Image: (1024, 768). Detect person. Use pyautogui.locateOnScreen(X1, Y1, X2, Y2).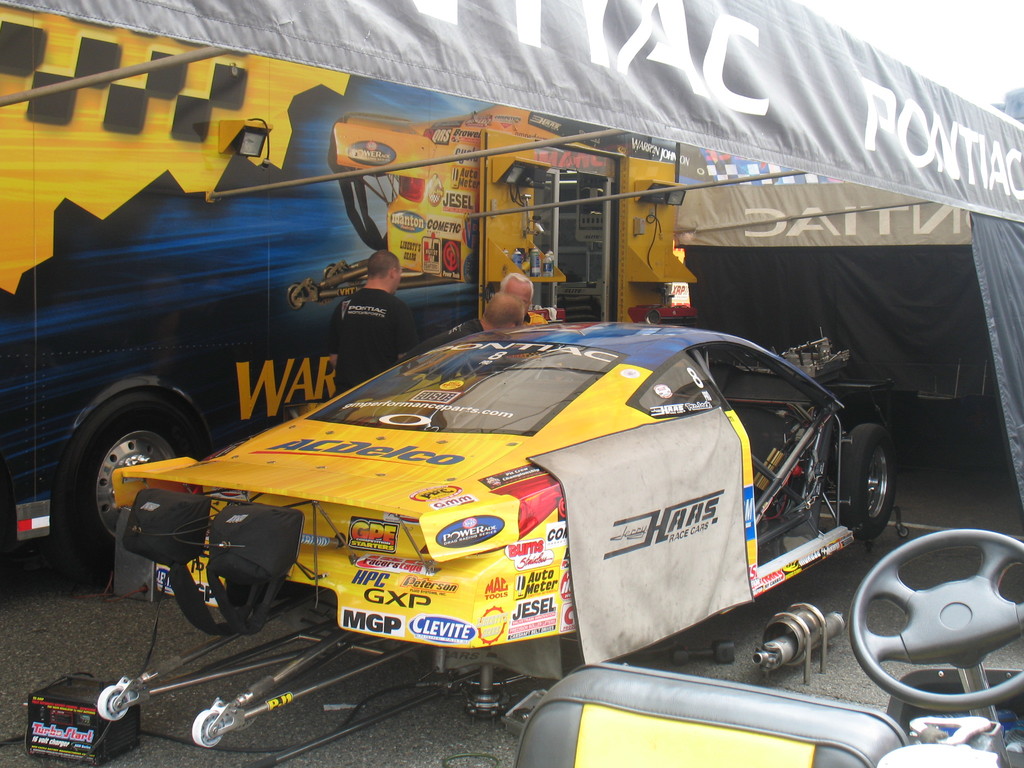
pyautogui.locateOnScreen(337, 249, 419, 393).
